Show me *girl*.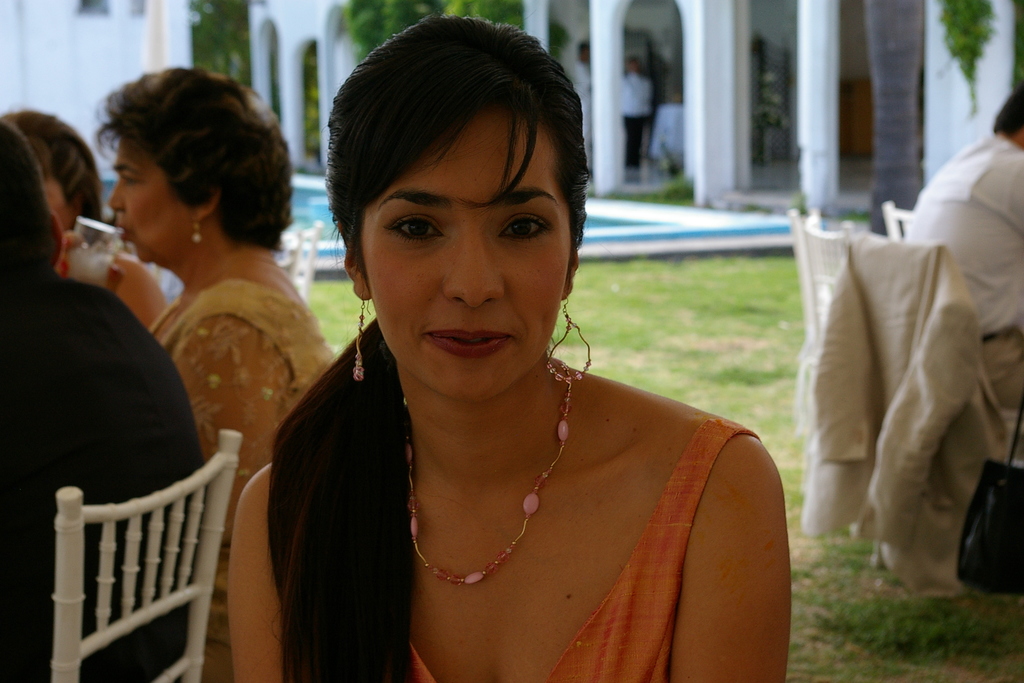
*girl* is here: {"left": 226, "top": 14, "right": 794, "bottom": 682}.
